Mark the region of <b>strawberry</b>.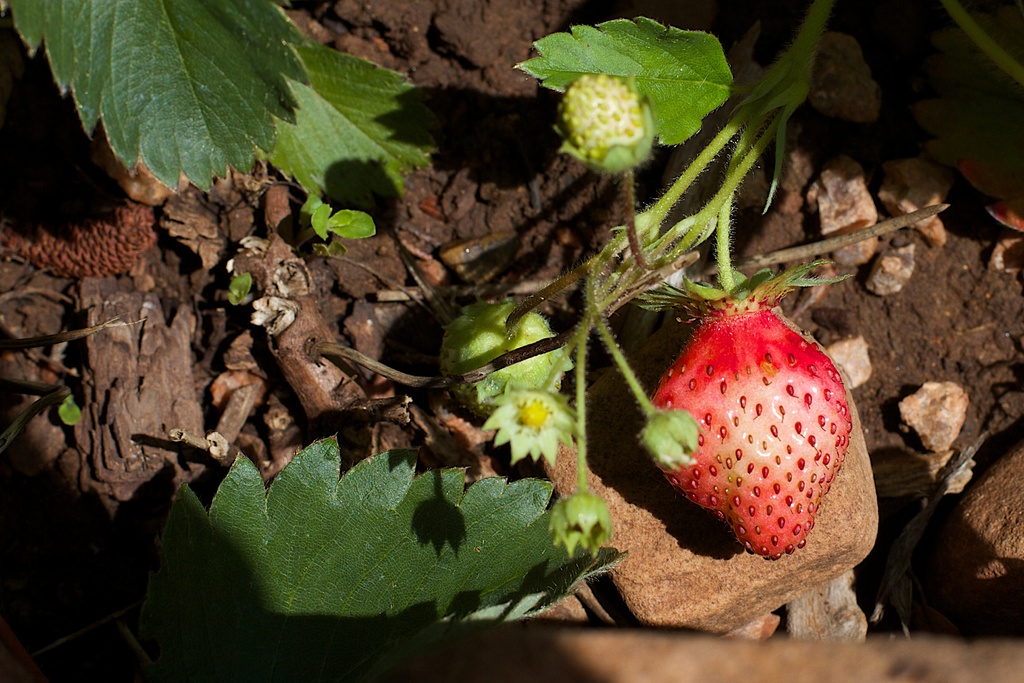
Region: pyautogui.locateOnScreen(668, 276, 854, 562).
